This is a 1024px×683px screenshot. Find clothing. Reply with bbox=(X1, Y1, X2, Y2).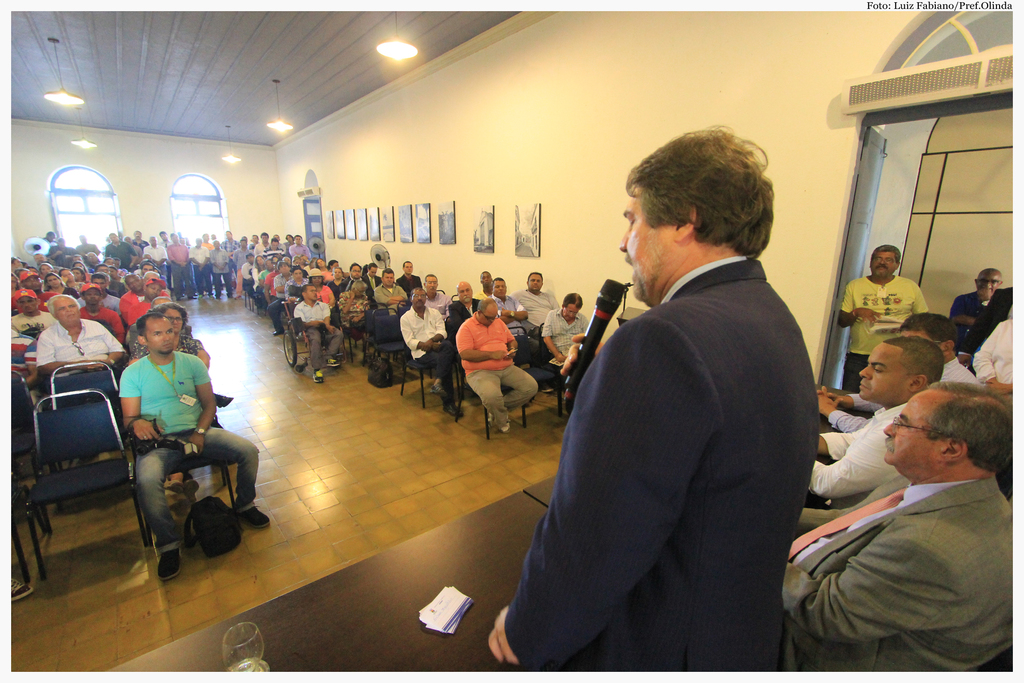
bbox=(83, 272, 92, 283).
